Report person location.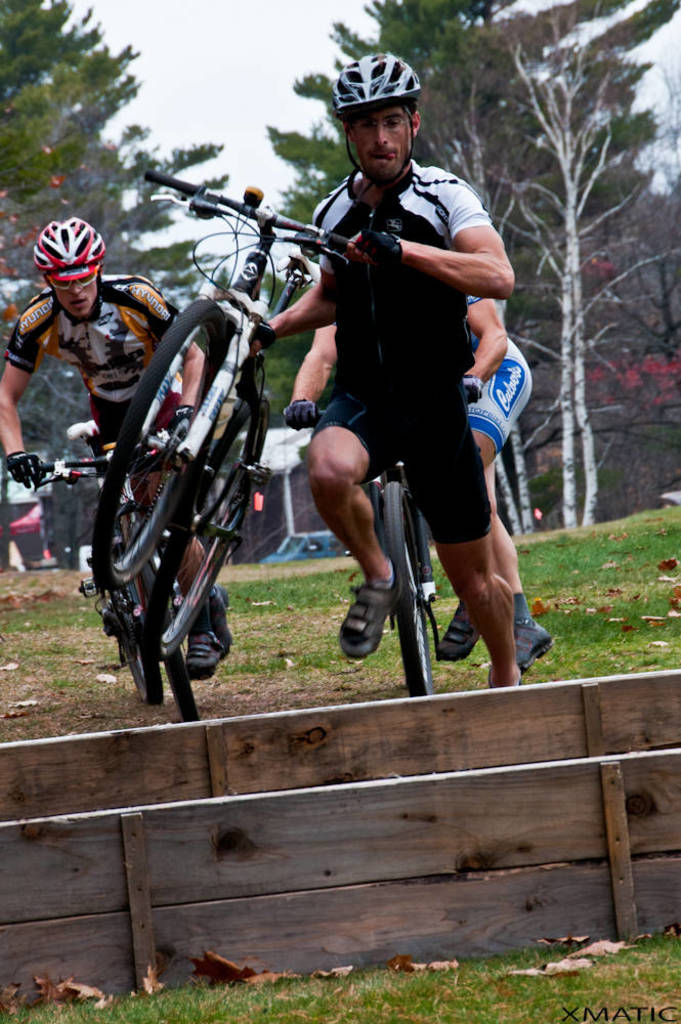
Report: pyautogui.locateOnScreen(0, 217, 232, 682).
